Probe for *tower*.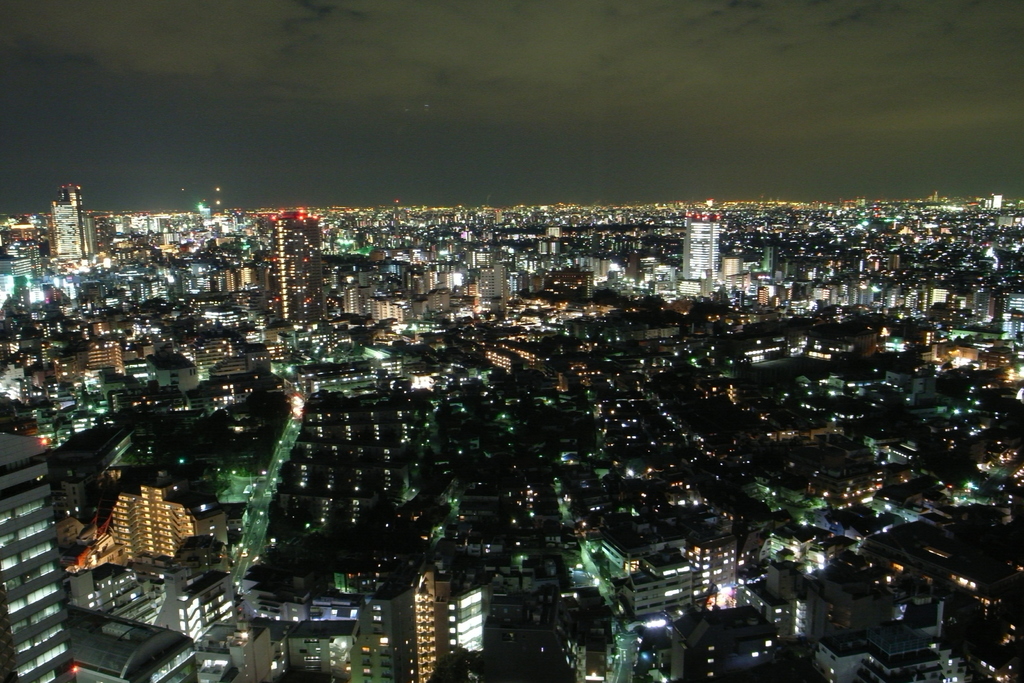
Probe result: (271, 211, 326, 329).
